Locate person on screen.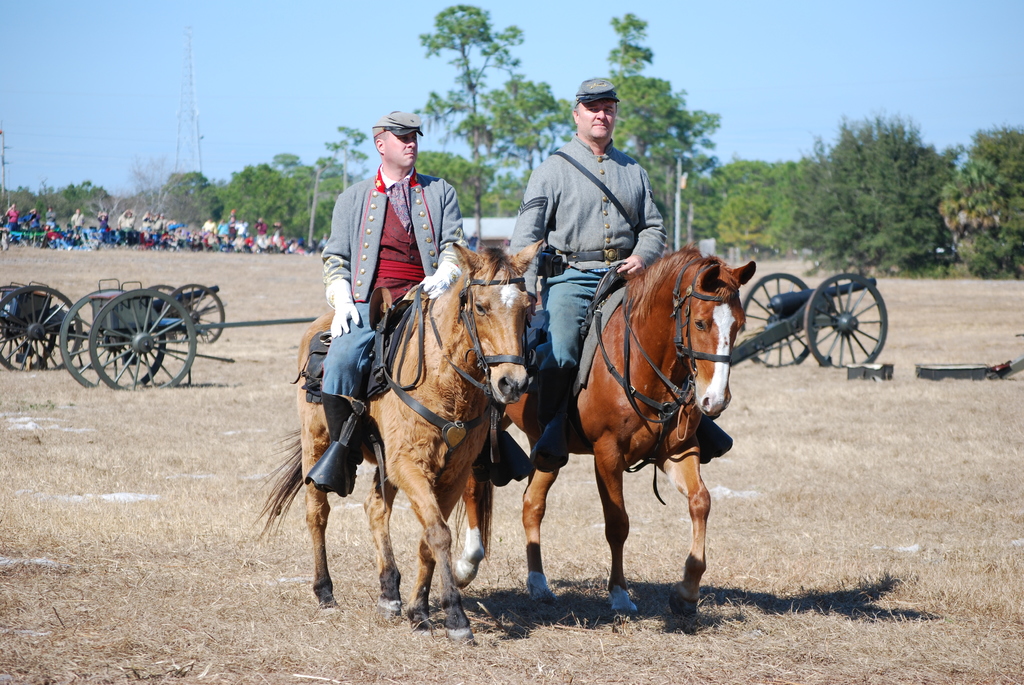
On screen at bbox=[506, 66, 664, 471].
